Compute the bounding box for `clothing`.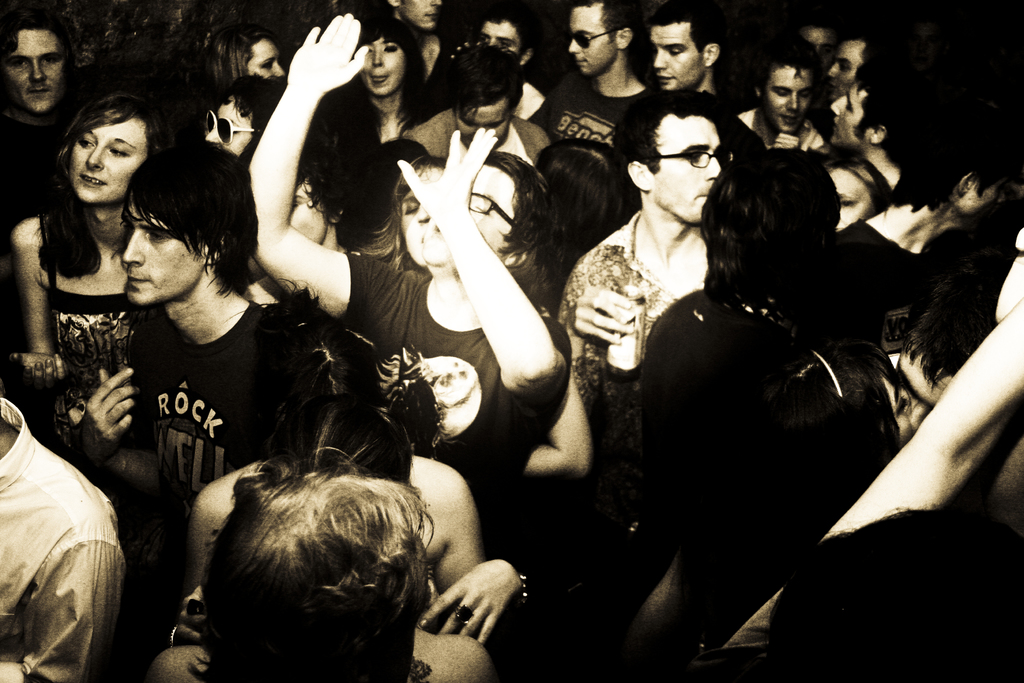
box(559, 208, 682, 531).
